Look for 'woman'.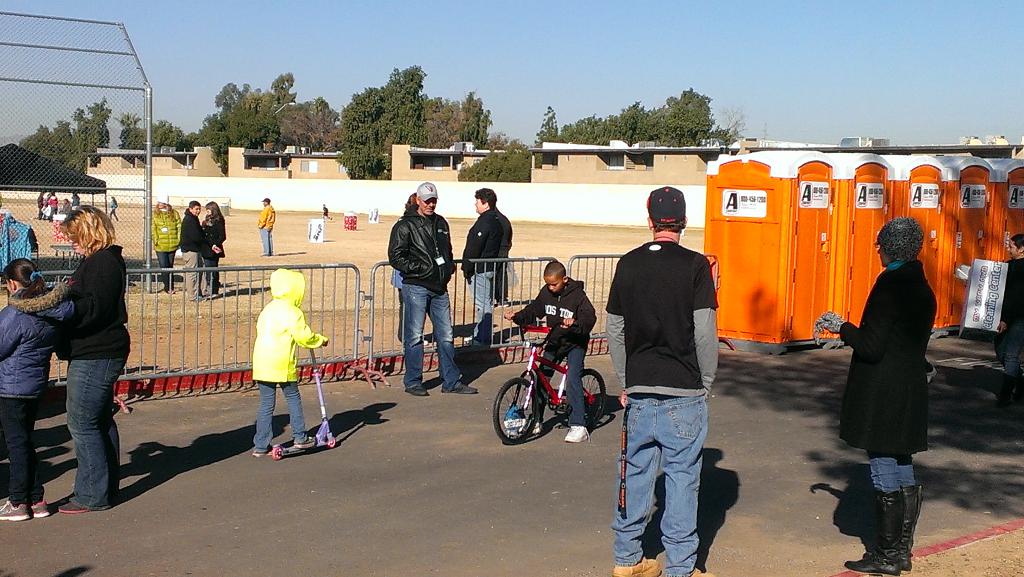
Found: region(107, 196, 118, 221).
